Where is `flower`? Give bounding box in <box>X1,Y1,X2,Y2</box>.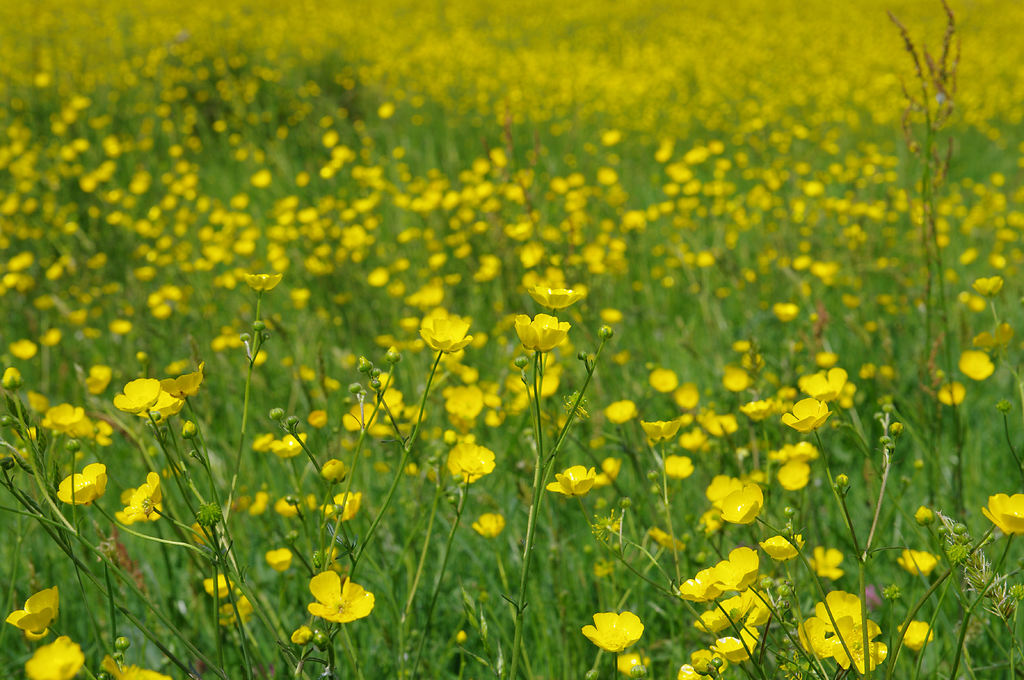
<box>767,529,801,562</box>.
